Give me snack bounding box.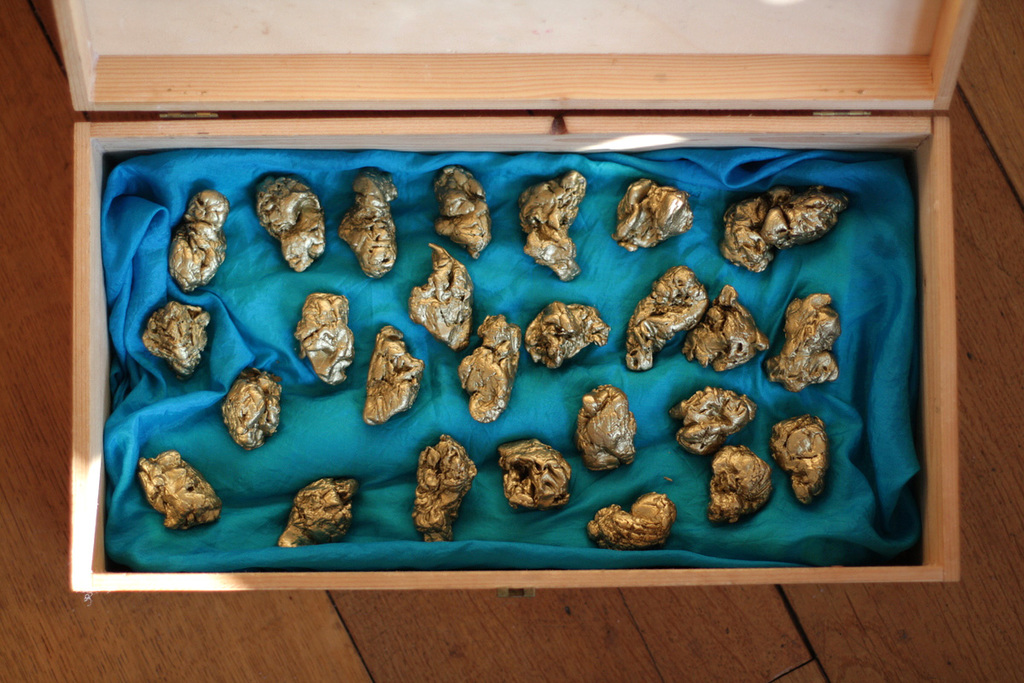
584:493:676:551.
